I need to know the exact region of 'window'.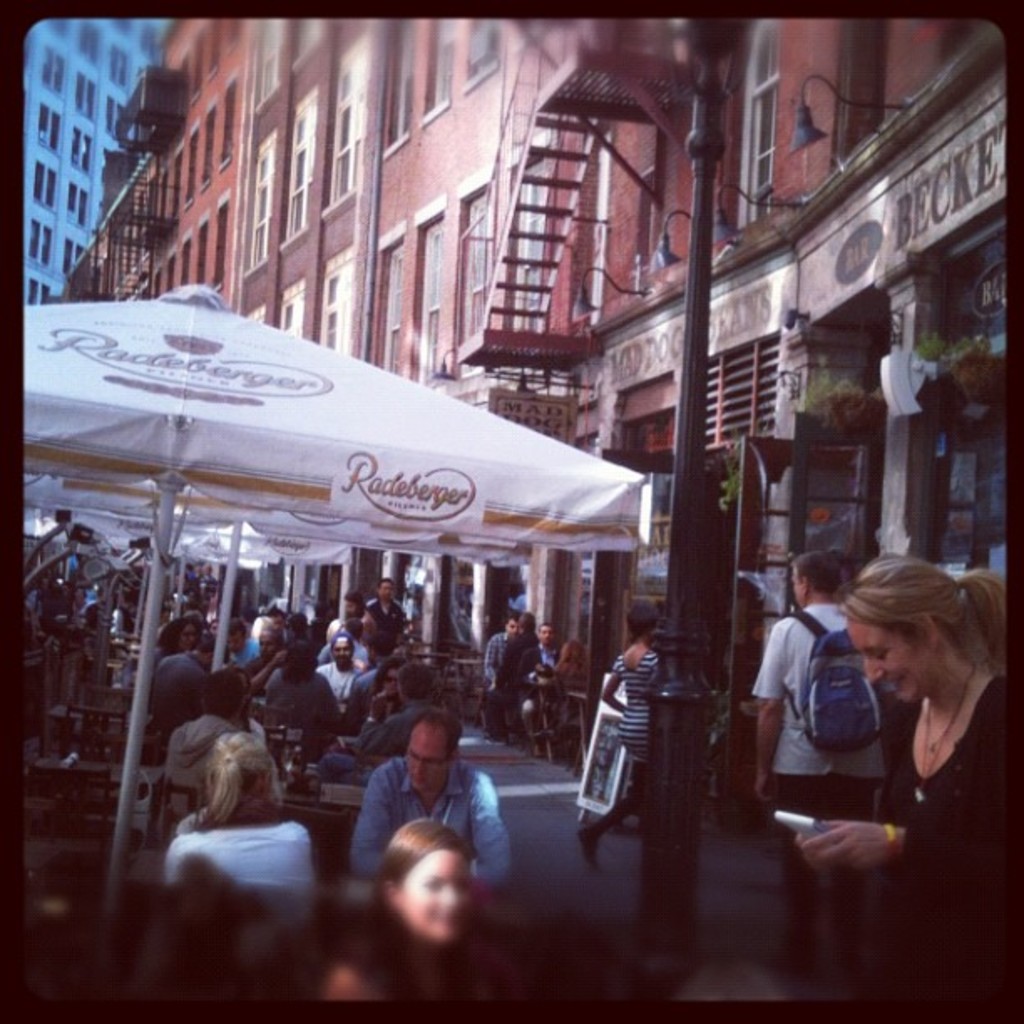
Region: 286:95:325:241.
